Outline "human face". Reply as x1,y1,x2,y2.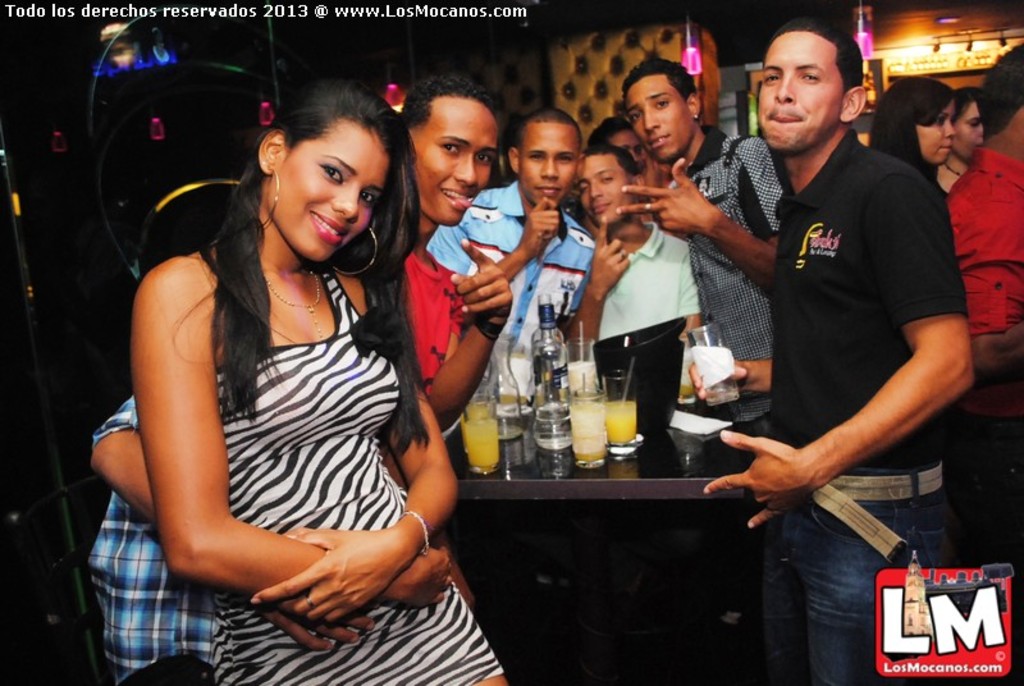
520,124,576,202.
